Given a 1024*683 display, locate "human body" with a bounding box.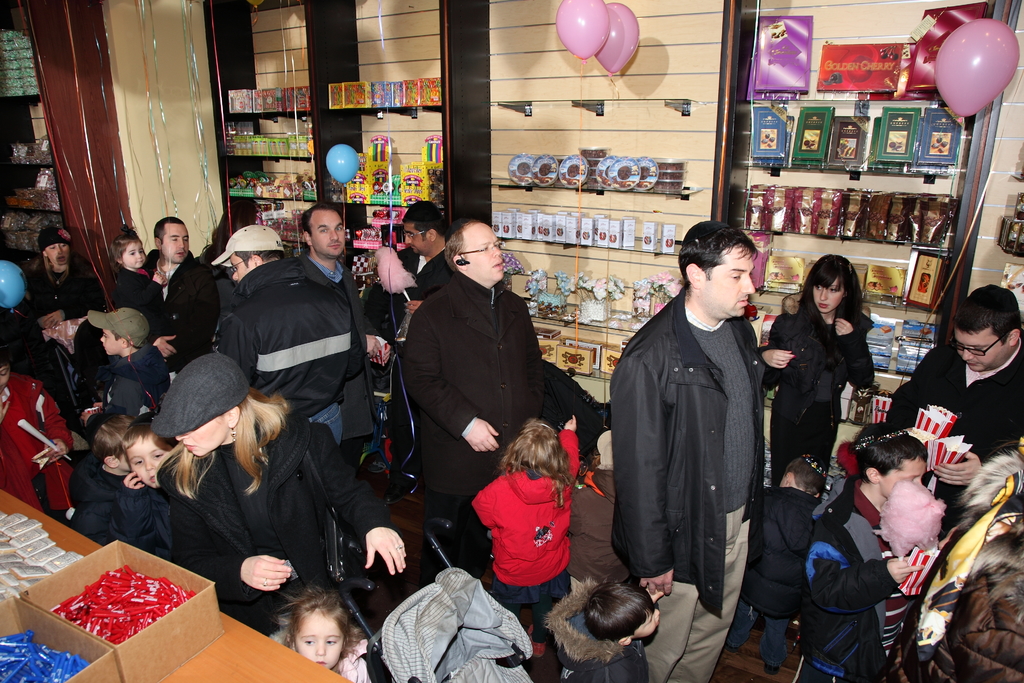
Located: <region>312, 252, 366, 413</region>.
